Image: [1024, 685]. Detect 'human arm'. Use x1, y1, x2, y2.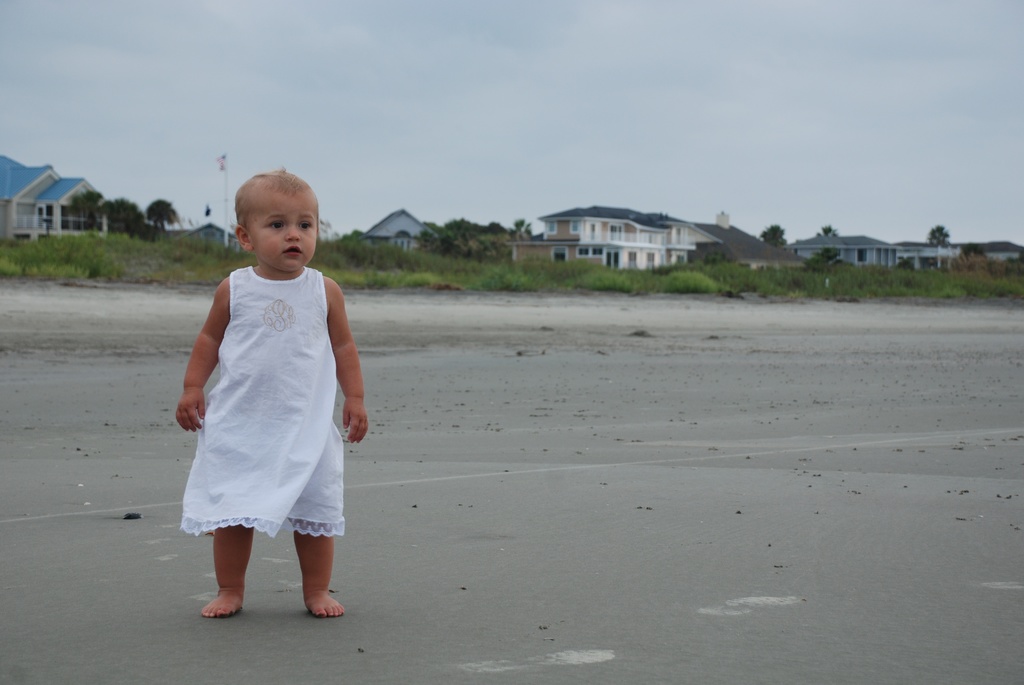
175, 280, 231, 434.
